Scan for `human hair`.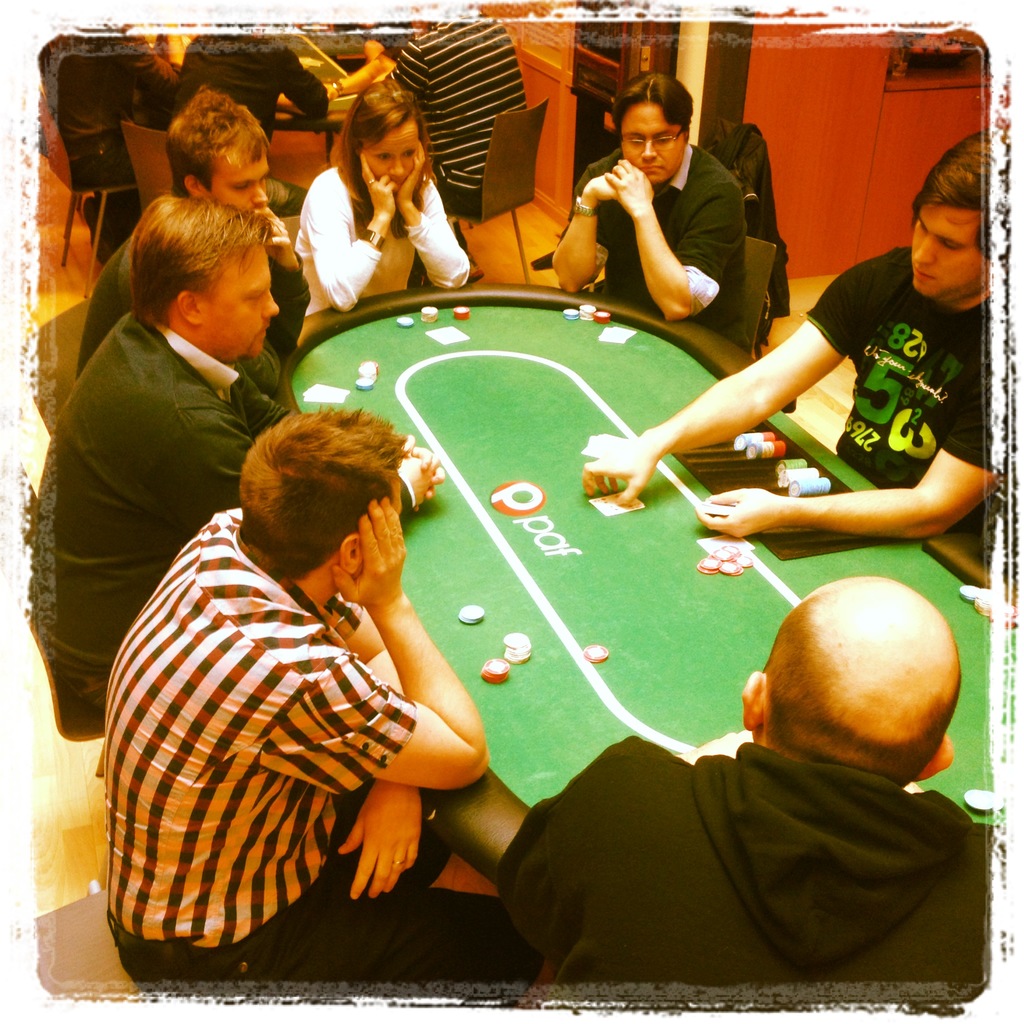
Scan result: 109, 195, 276, 335.
